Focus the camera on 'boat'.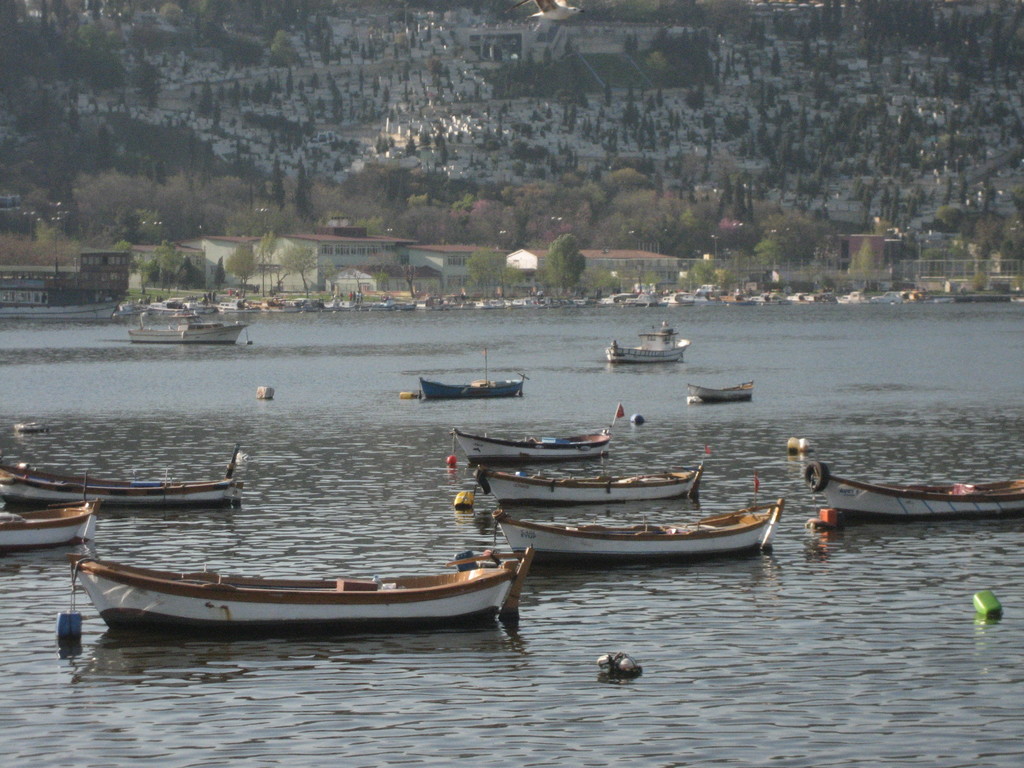
Focus region: (left=689, top=379, right=753, bottom=403).
